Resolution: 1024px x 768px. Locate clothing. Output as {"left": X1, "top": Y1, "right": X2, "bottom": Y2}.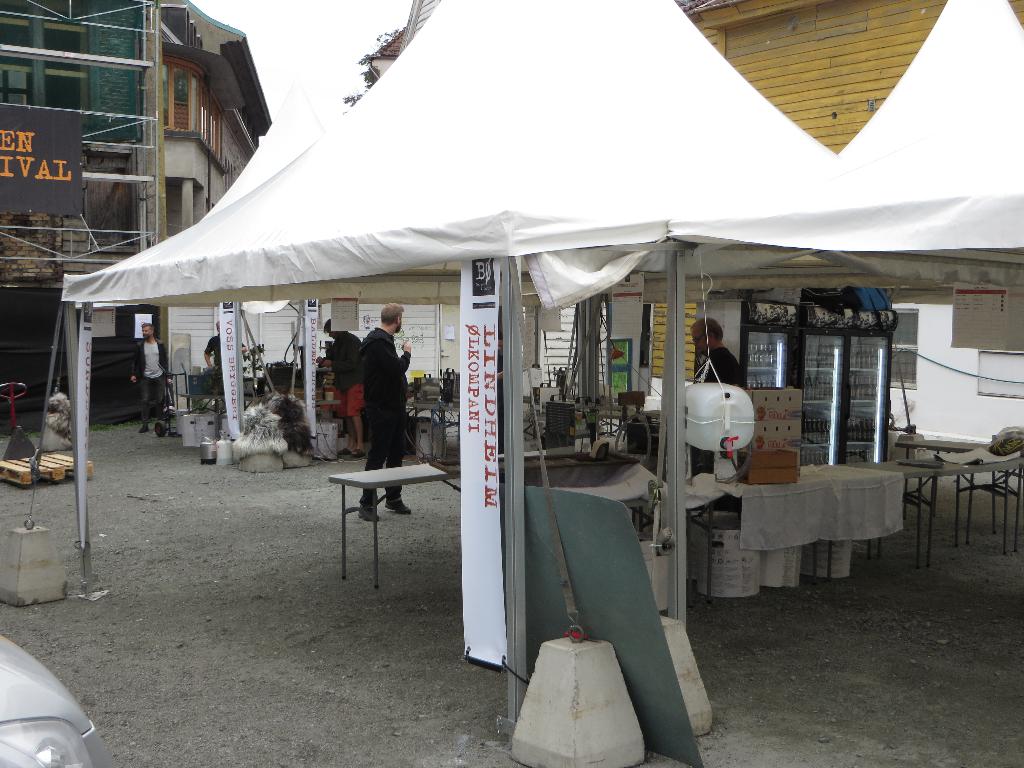
{"left": 354, "top": 326, "right": 411, "bottom": 514}.
